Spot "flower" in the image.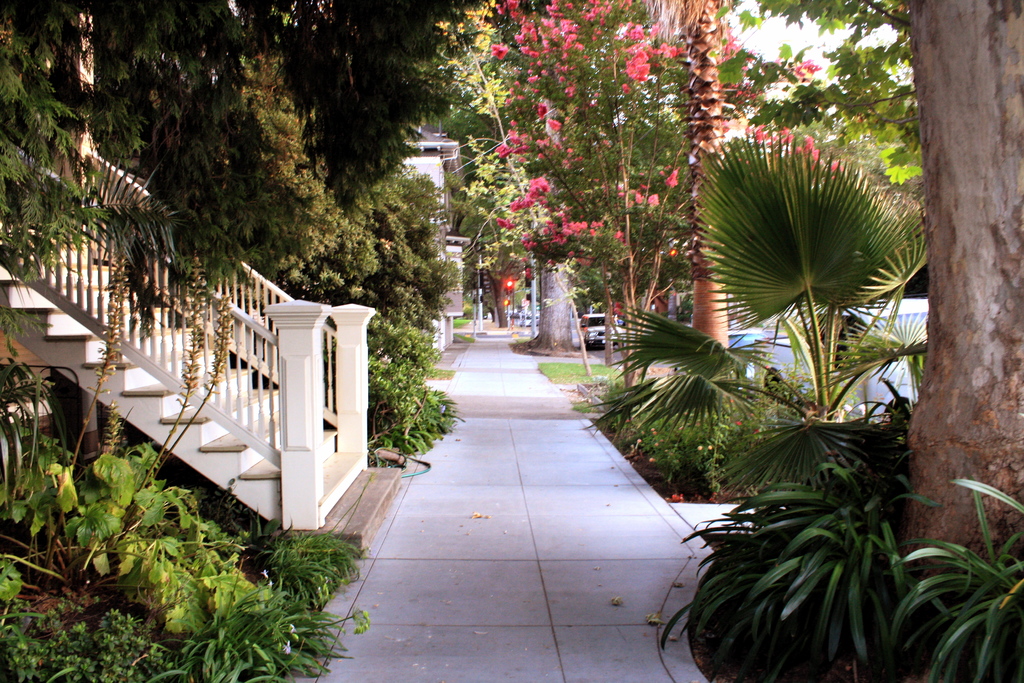
"flower" found at rect(503, 275, 515, 290).
